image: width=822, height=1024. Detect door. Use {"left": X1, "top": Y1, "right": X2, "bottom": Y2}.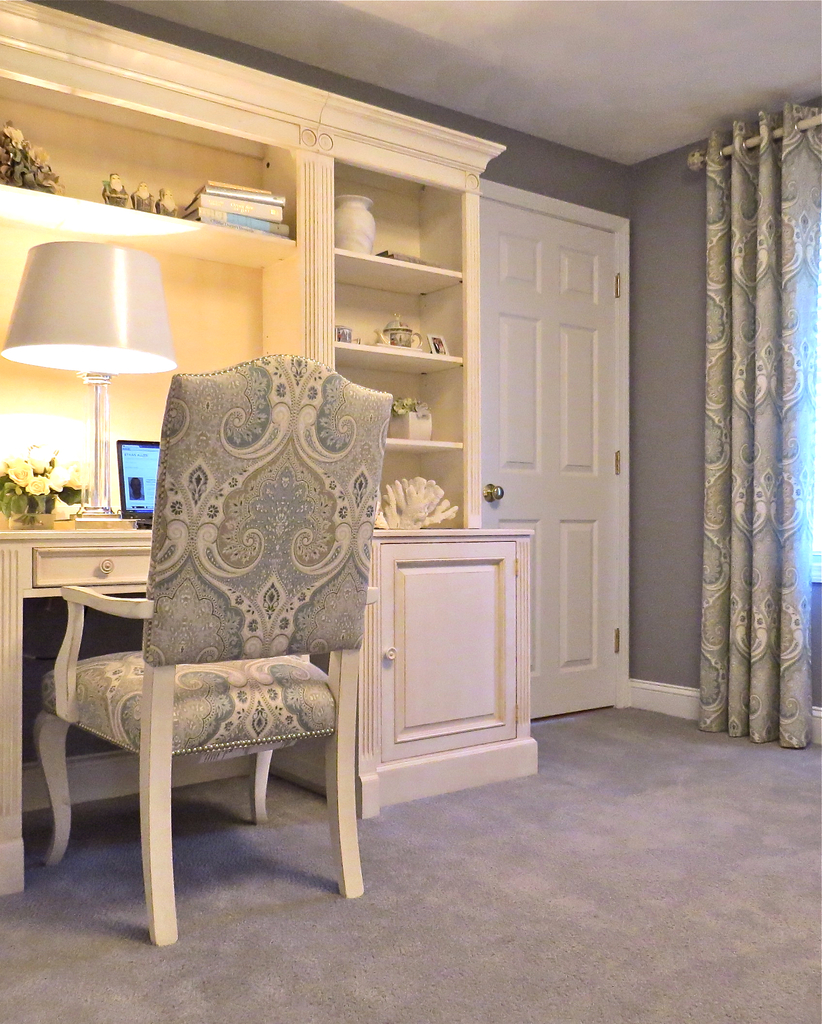
{"left": 481, "top": 195, "right": 618, "bottom": 724}.
